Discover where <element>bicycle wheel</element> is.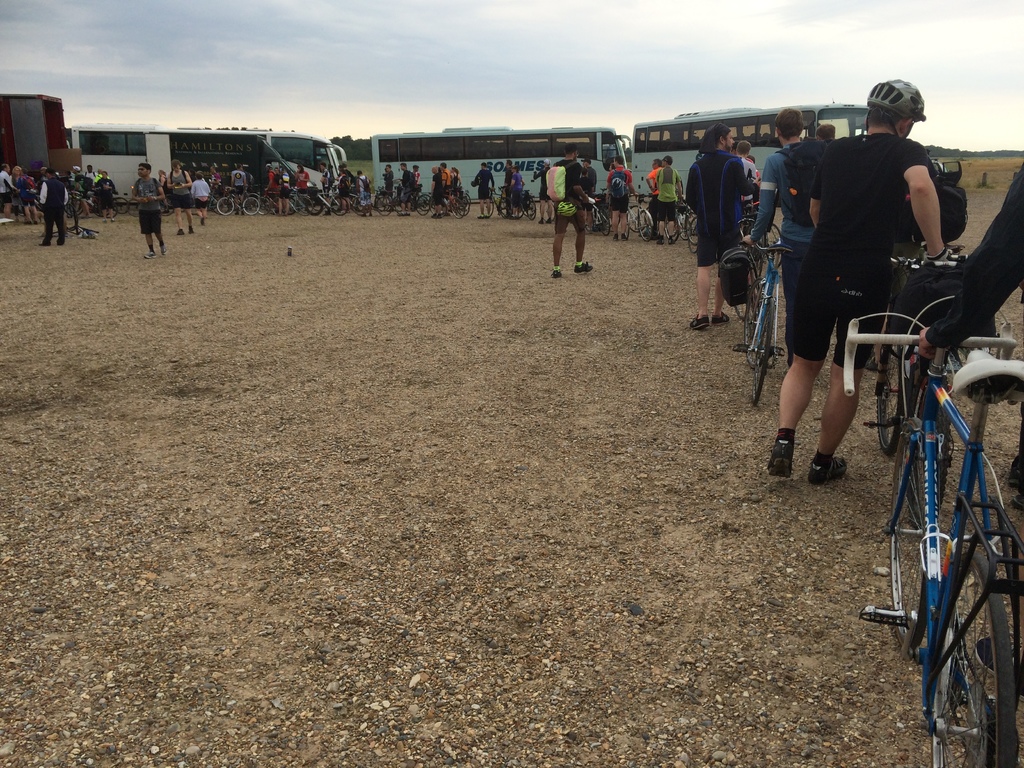
Discovered at (747, 277, 763, 359).
